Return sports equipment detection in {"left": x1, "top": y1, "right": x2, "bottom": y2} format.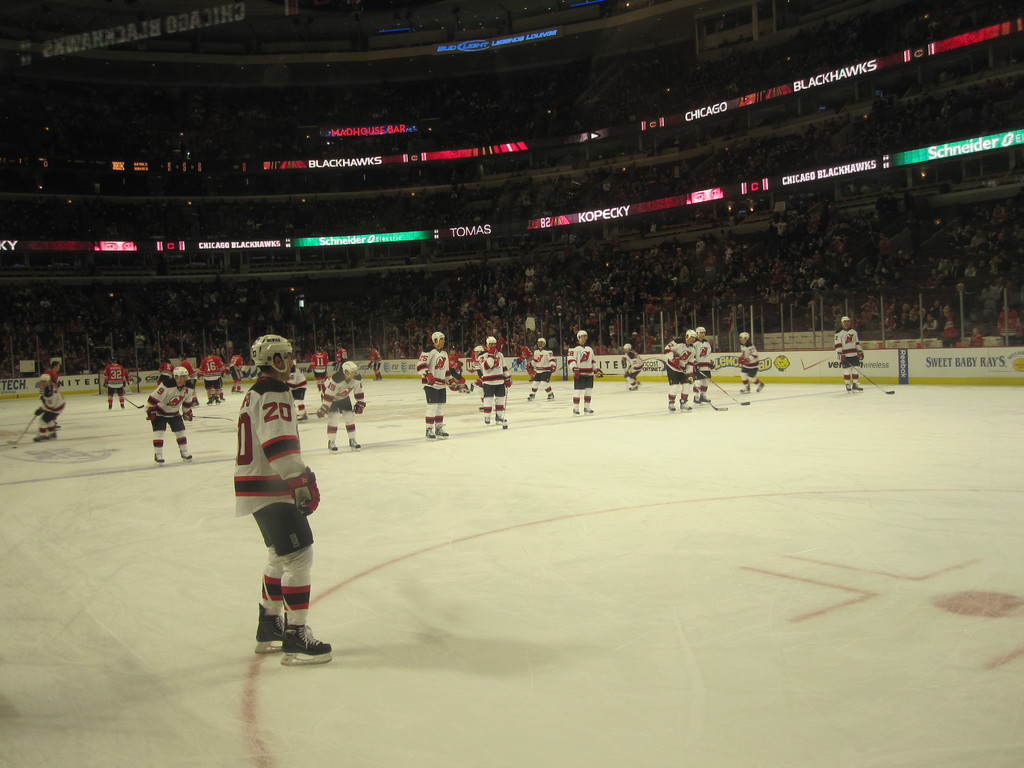
{"left": 740, "top": 355, "right": 749, "bottom": 367}.
